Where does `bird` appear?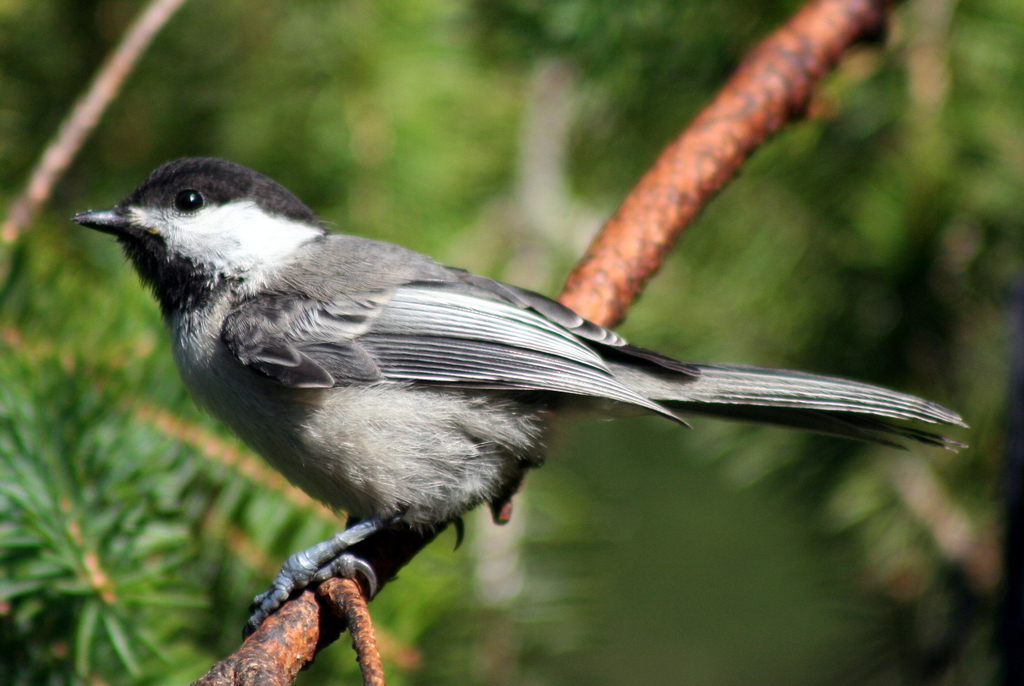
Appears at rect(57, 156, 948, 623).
